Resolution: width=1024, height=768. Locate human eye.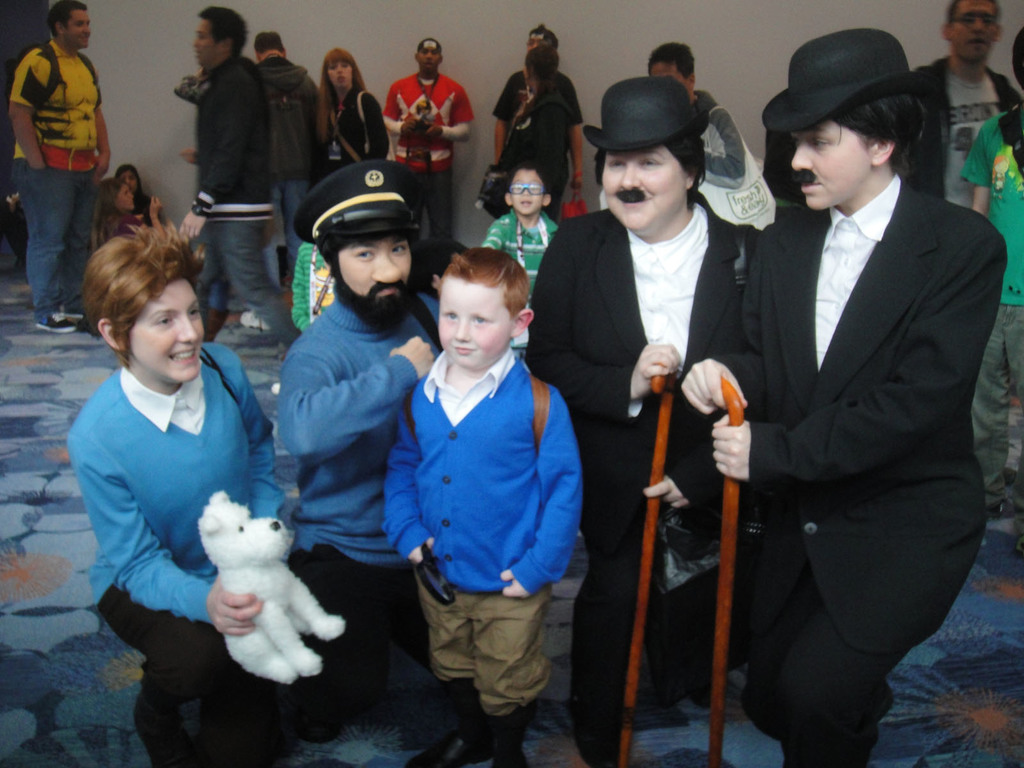
[x1=811, y1=135, x2=833, y2=151].
